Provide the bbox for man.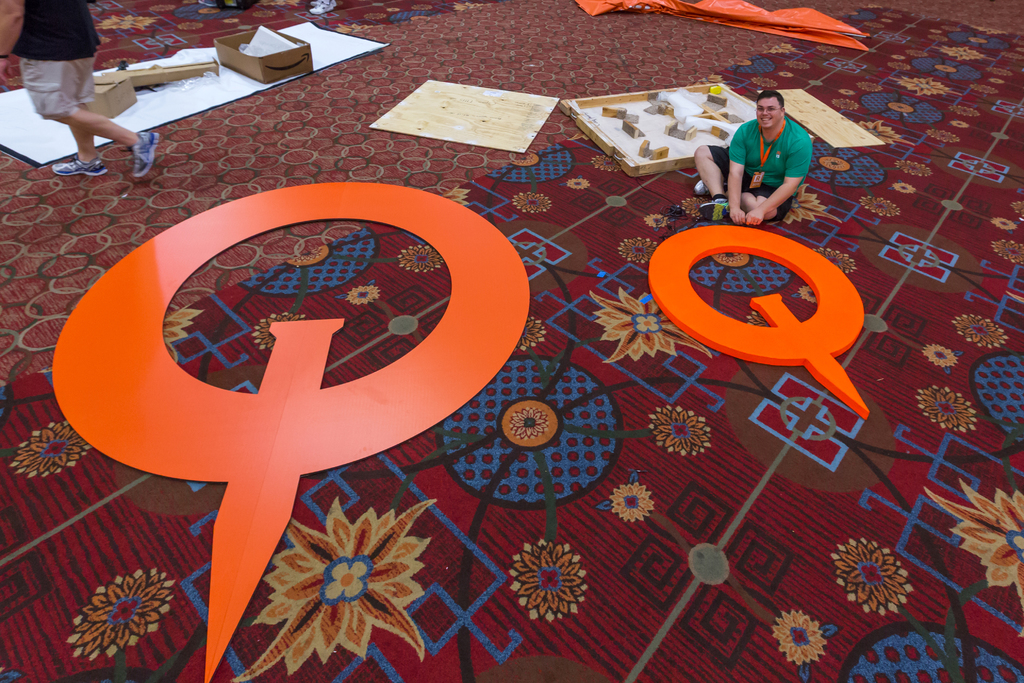
[left=0, top=0, right=155, bottom=178].
